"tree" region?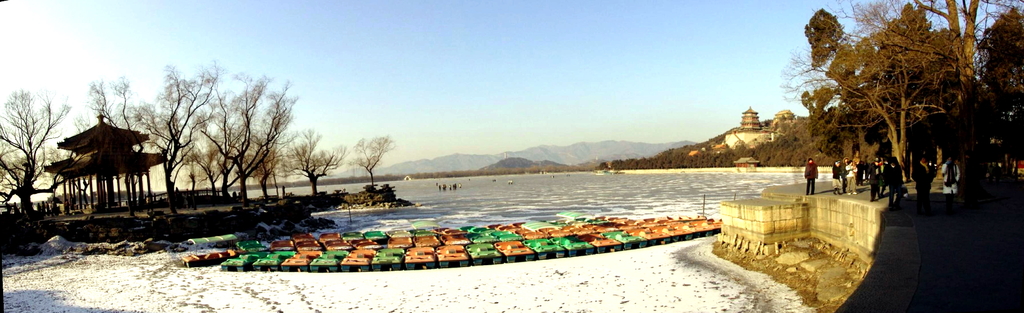
63/72/139/131
